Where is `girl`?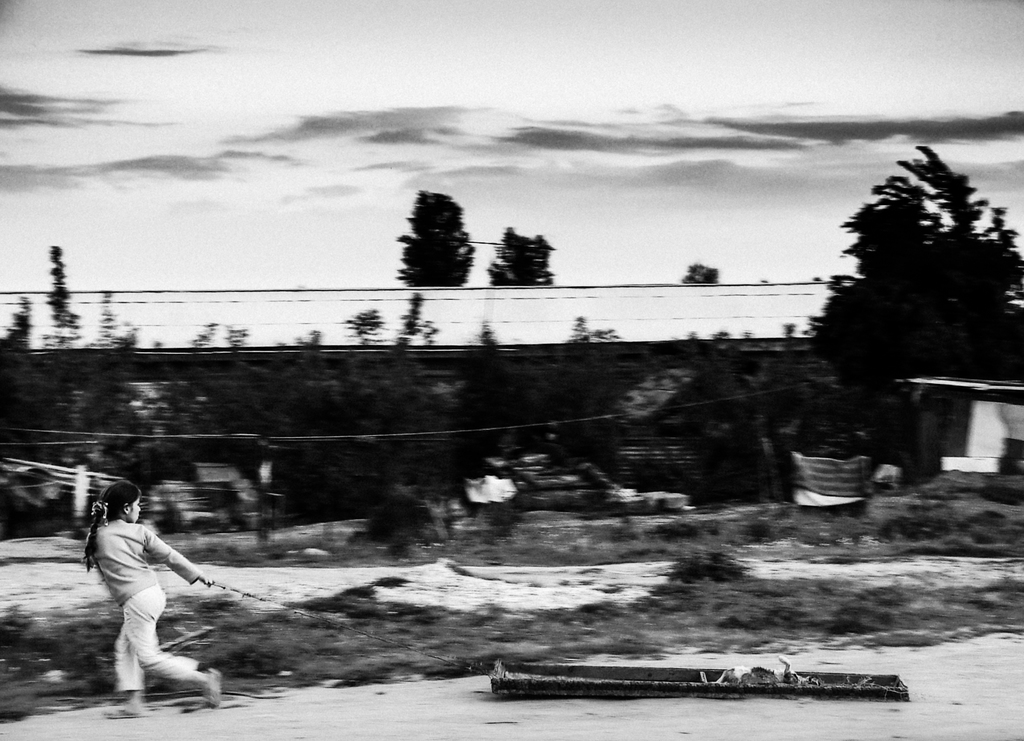
box=[76, 478, 218, 721].
